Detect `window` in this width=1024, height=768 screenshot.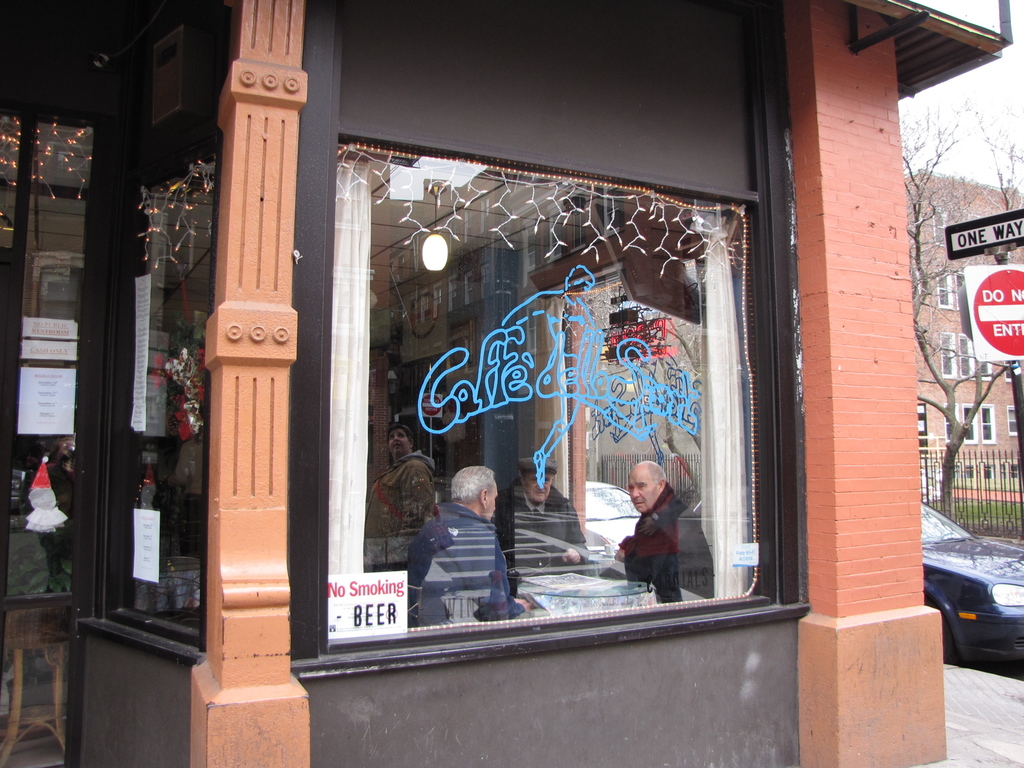
Detection: [x1=956, y1=339, x2=973, y2=374].
